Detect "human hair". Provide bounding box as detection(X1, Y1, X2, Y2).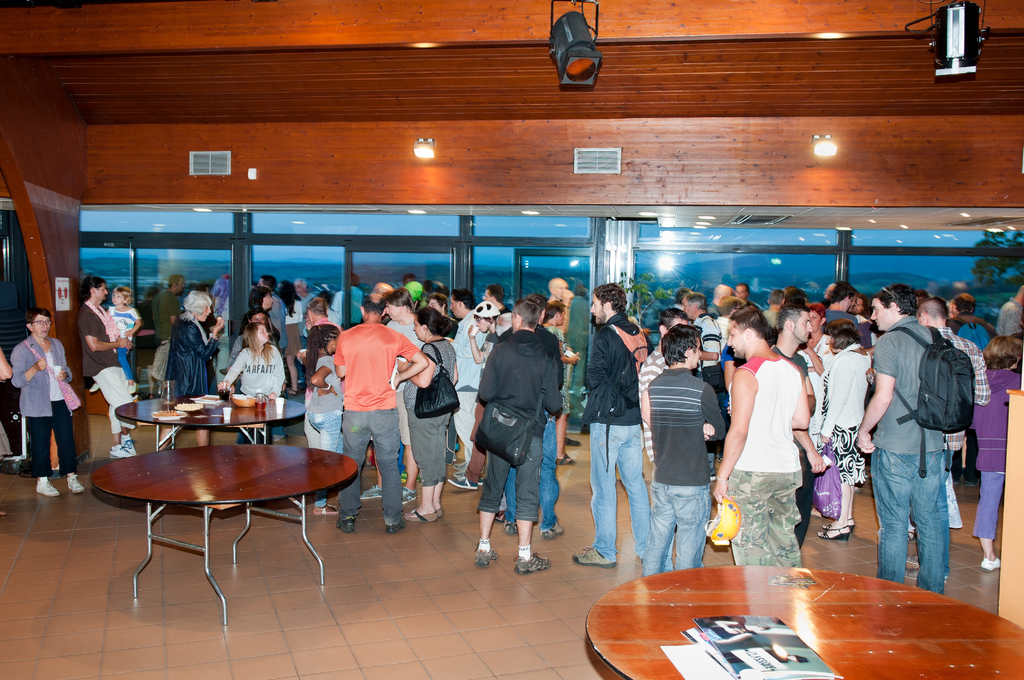
detection(657, 305, 686, 332).
